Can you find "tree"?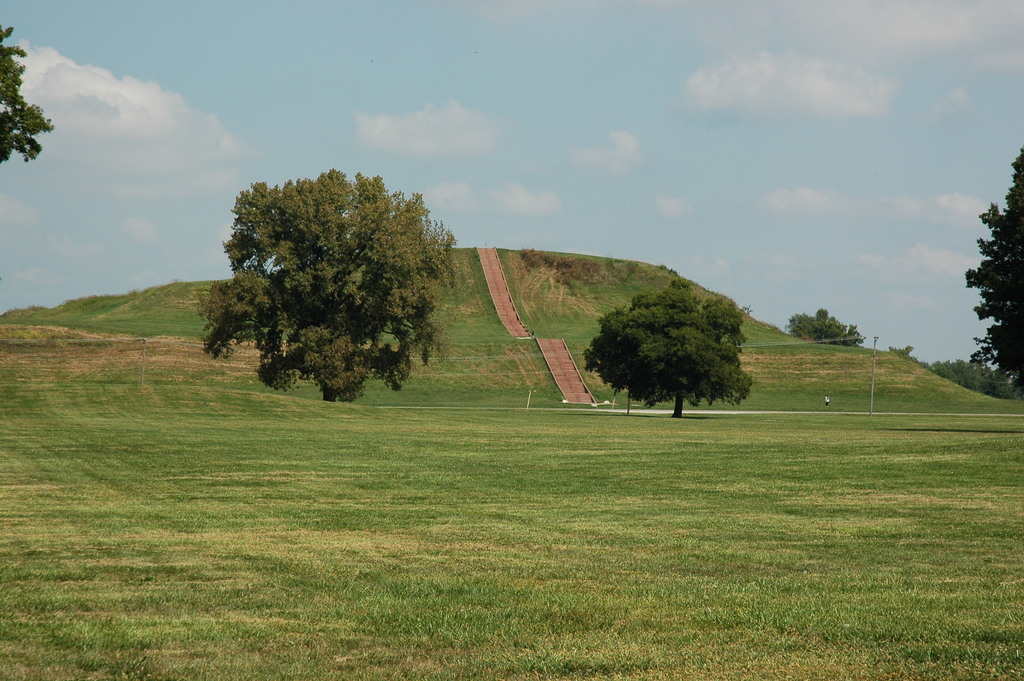
Yes, bounding box: [957,149,1023,379].
